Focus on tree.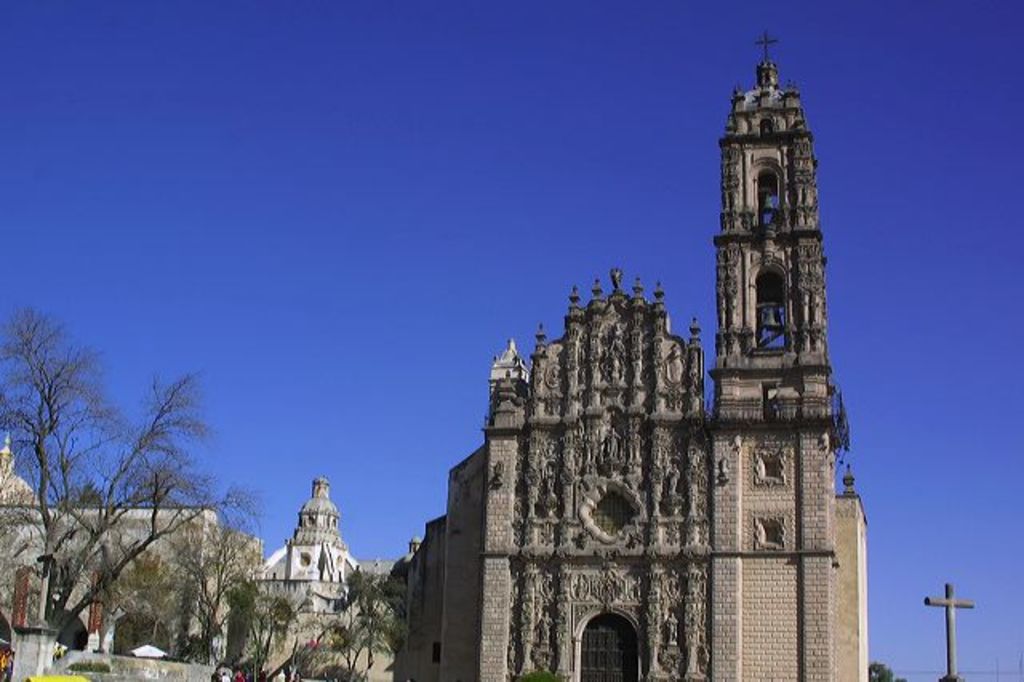
Focused at <box>338,570,408,680</box>.
